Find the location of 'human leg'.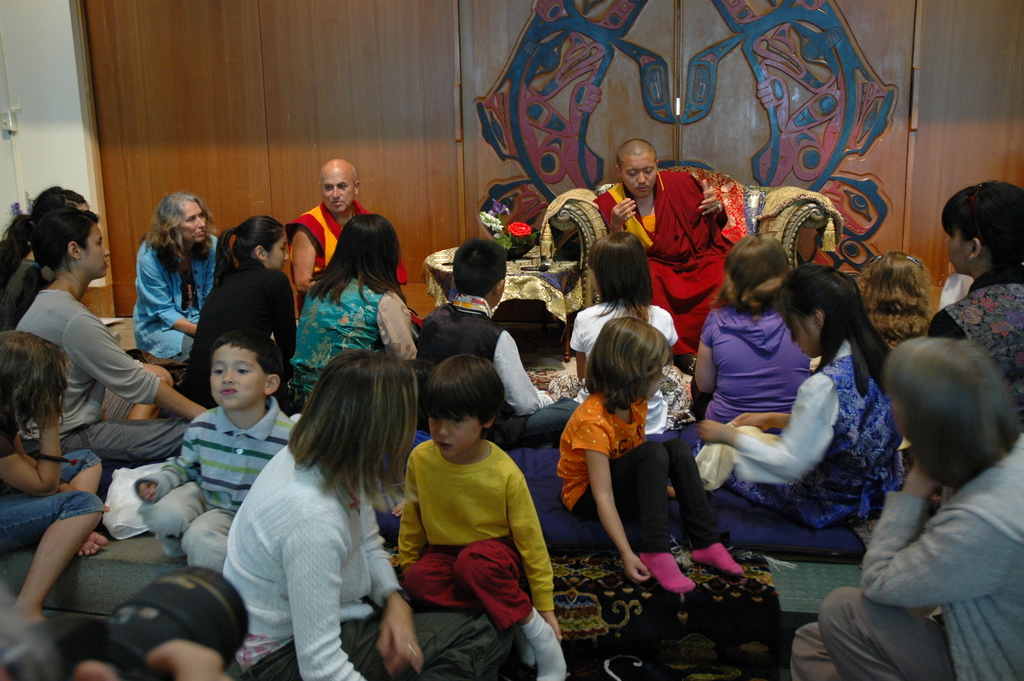
Location: BBox(573, 438, 684, 599).
